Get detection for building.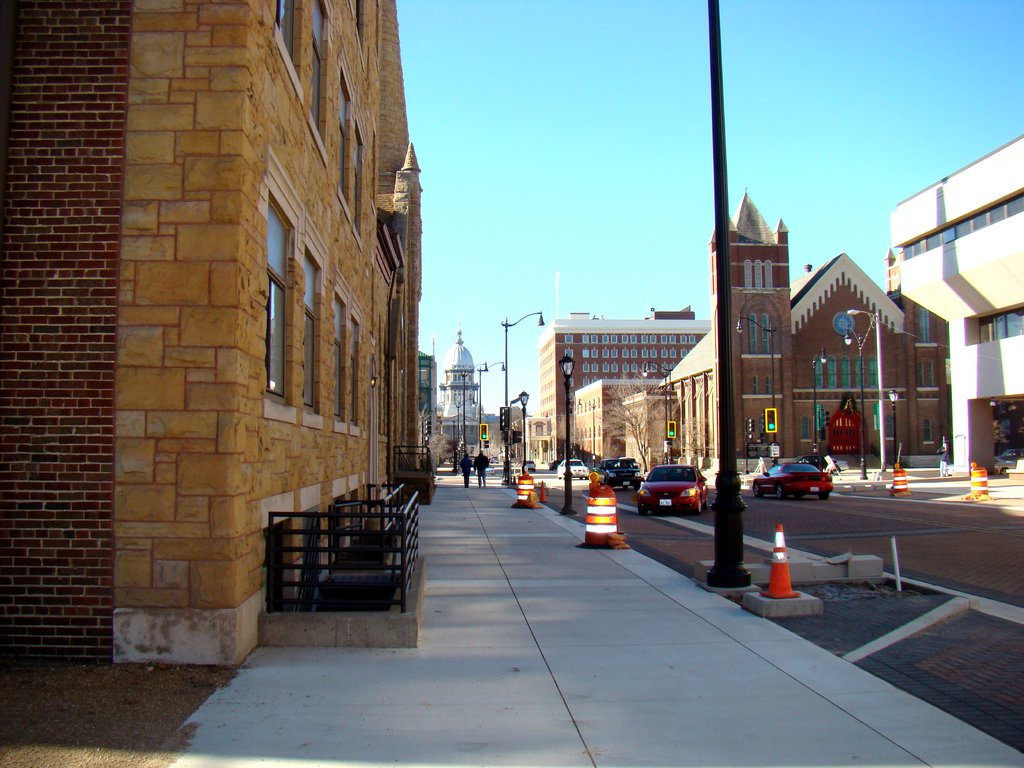
Detection: <box>532,310,711,466</box>.
